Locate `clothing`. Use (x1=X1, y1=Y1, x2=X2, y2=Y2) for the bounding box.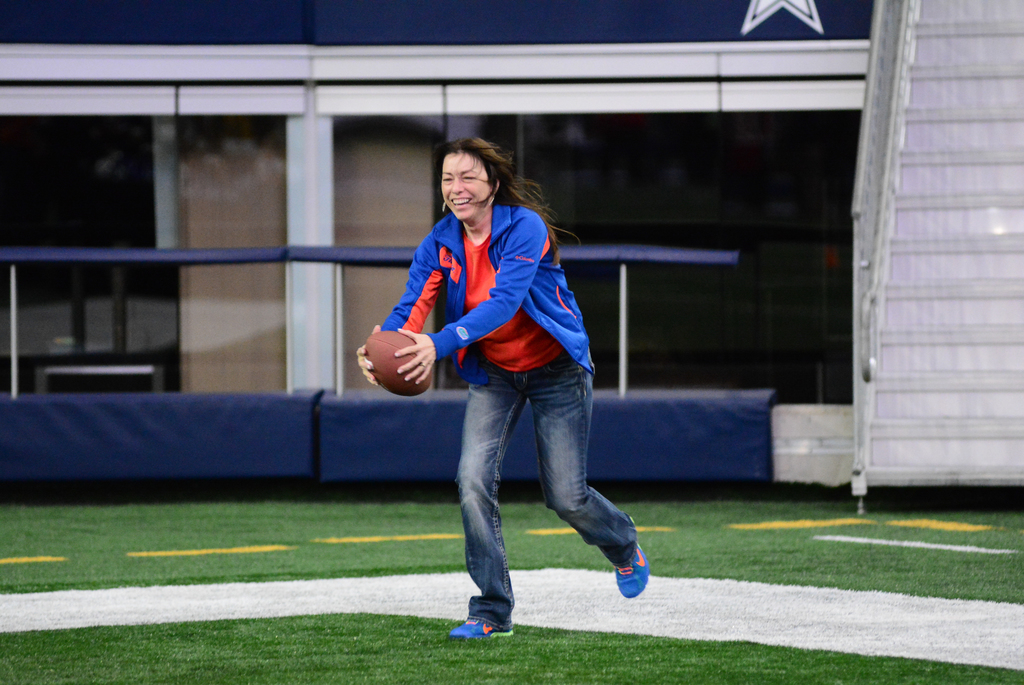
(x1=383, y1=126, x2=613, y2=570).
